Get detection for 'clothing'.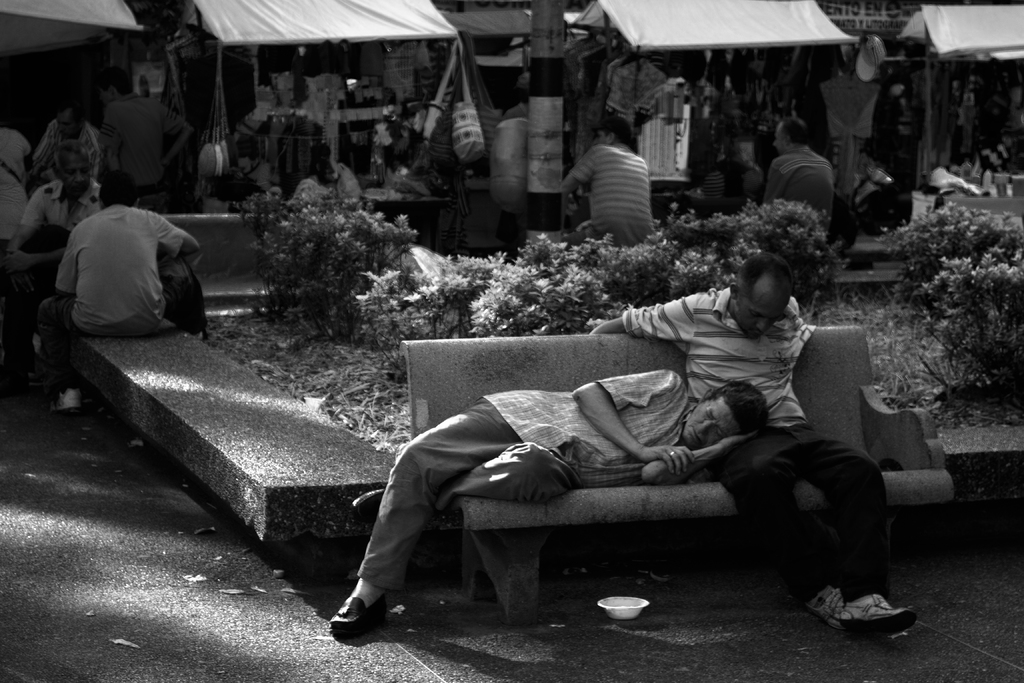
Detection: bbox=(697, 161, 753, 201).
